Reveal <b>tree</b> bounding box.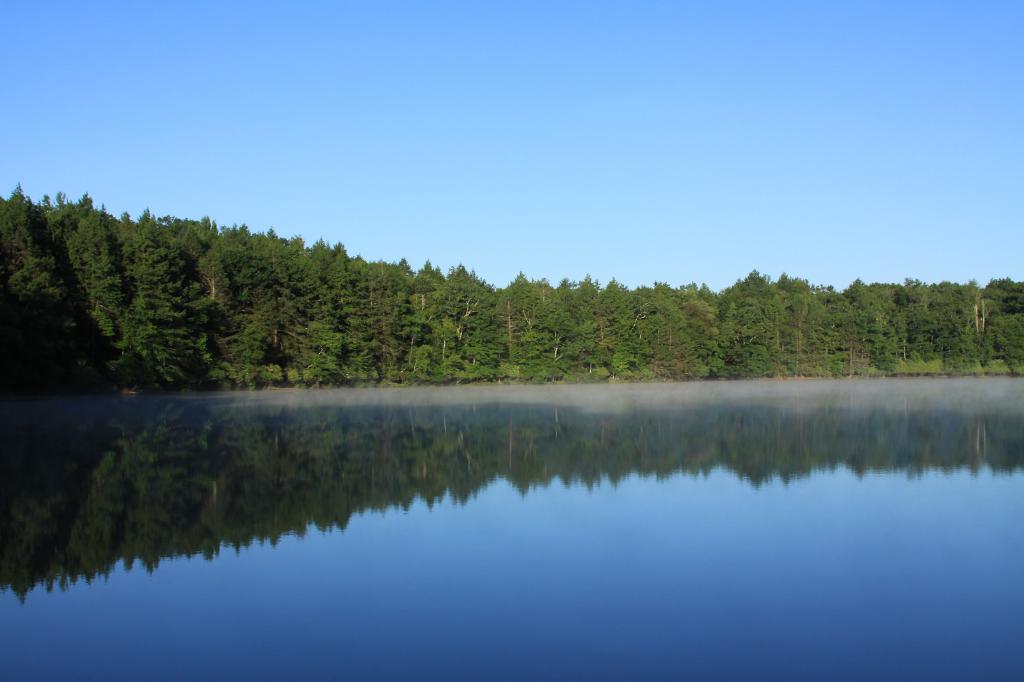
Revealed: (641, 273, 682, 381).
